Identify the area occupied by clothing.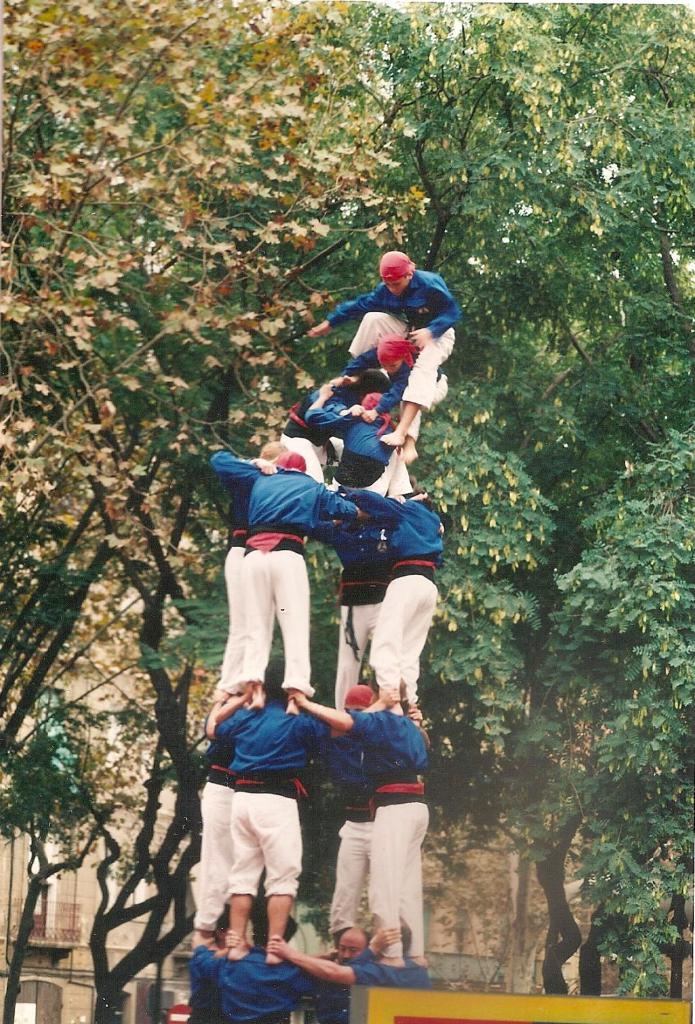
Area: region(335, 417, 416, 501).
